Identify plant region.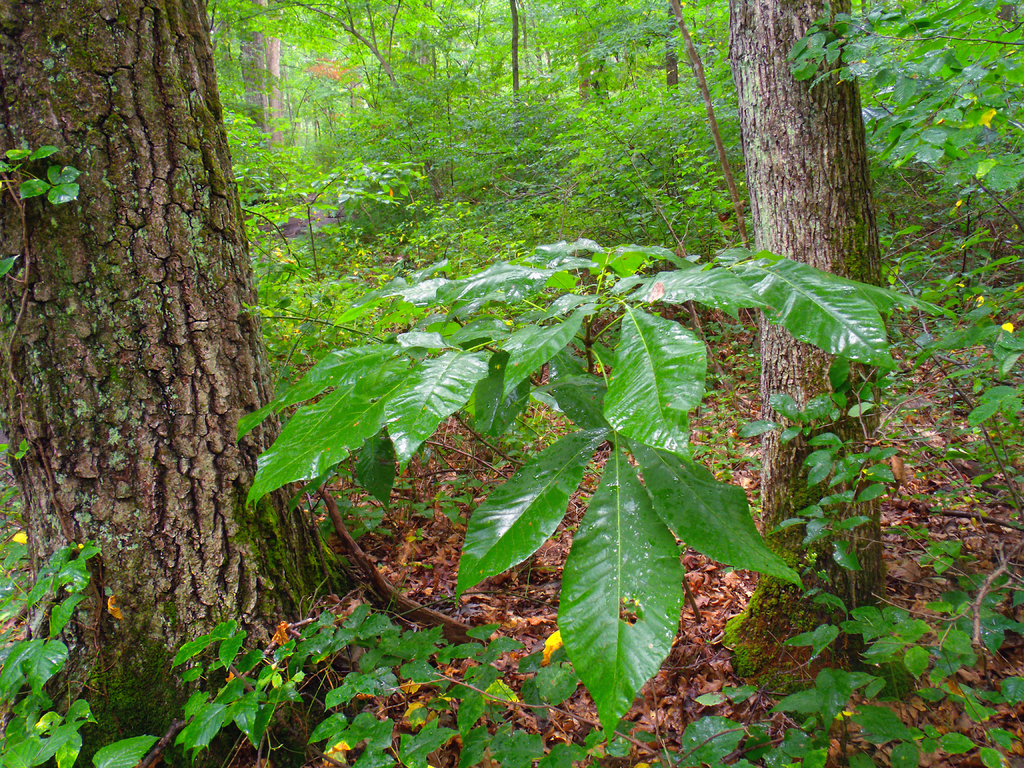
Region: 316/618/492/767.
